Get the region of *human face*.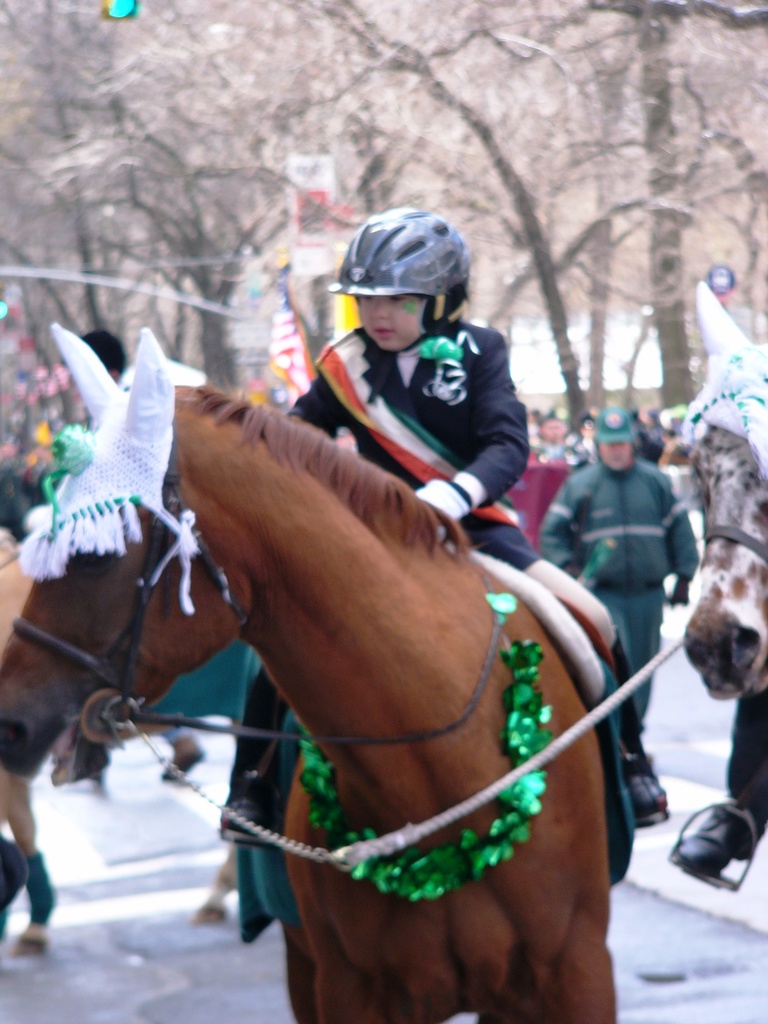
<bbox>355, 294, 427, 349</bbox>.
